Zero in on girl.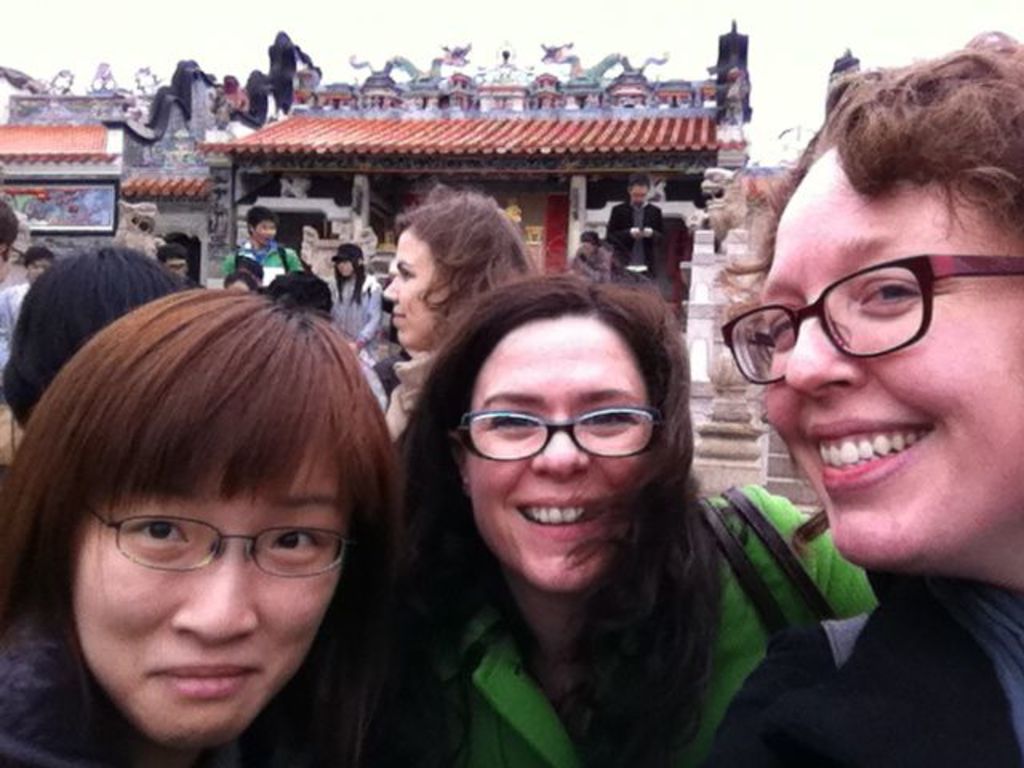
Zeroed in: [left=333, top=243, right=386, bottom=368].
